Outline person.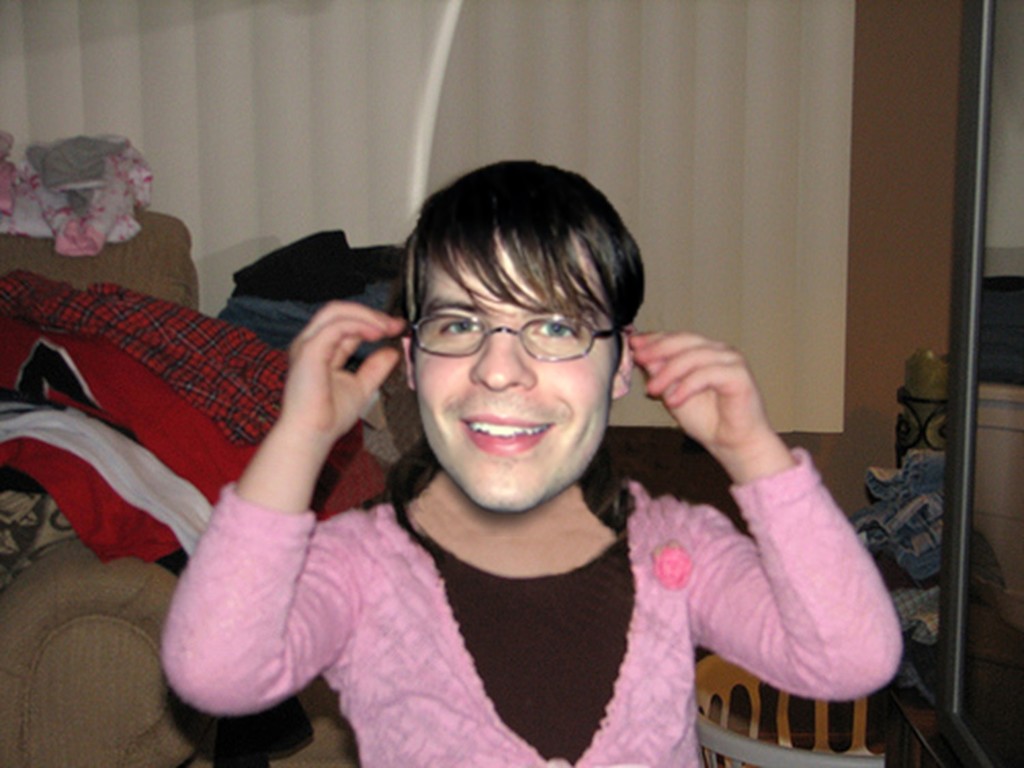
Outline: detection(165, 154, 903, 767).
